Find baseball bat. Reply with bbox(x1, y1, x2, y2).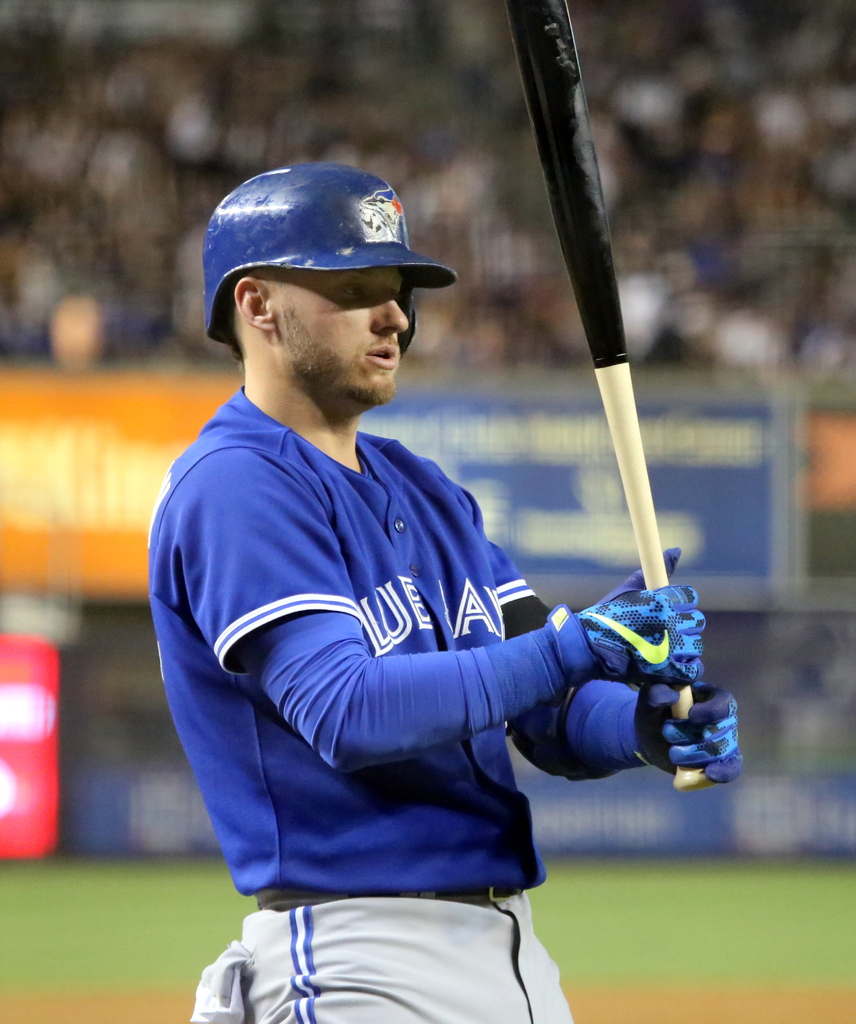
bbox(505, 0, 718, 792).
